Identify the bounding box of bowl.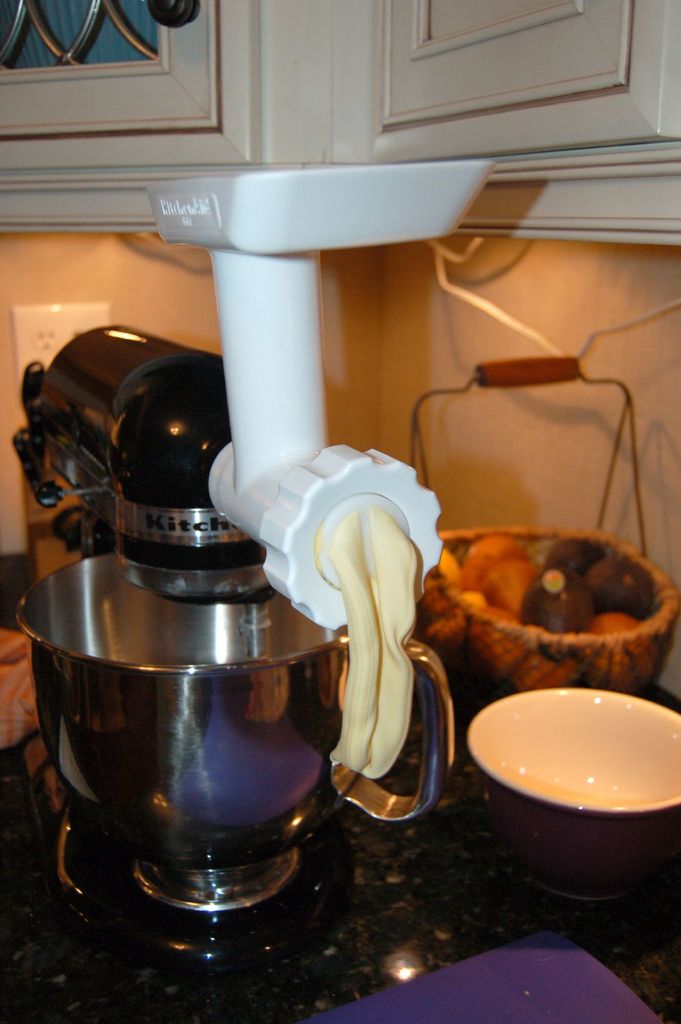
462:684:679:902.
